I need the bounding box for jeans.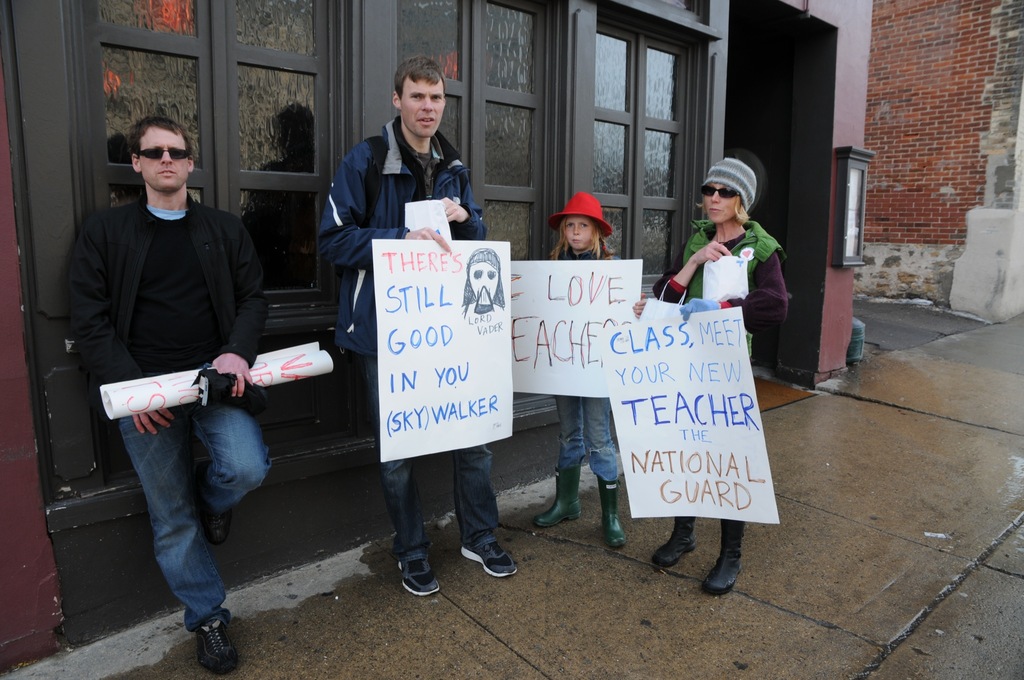
Here it is: [559,396,618,477].
